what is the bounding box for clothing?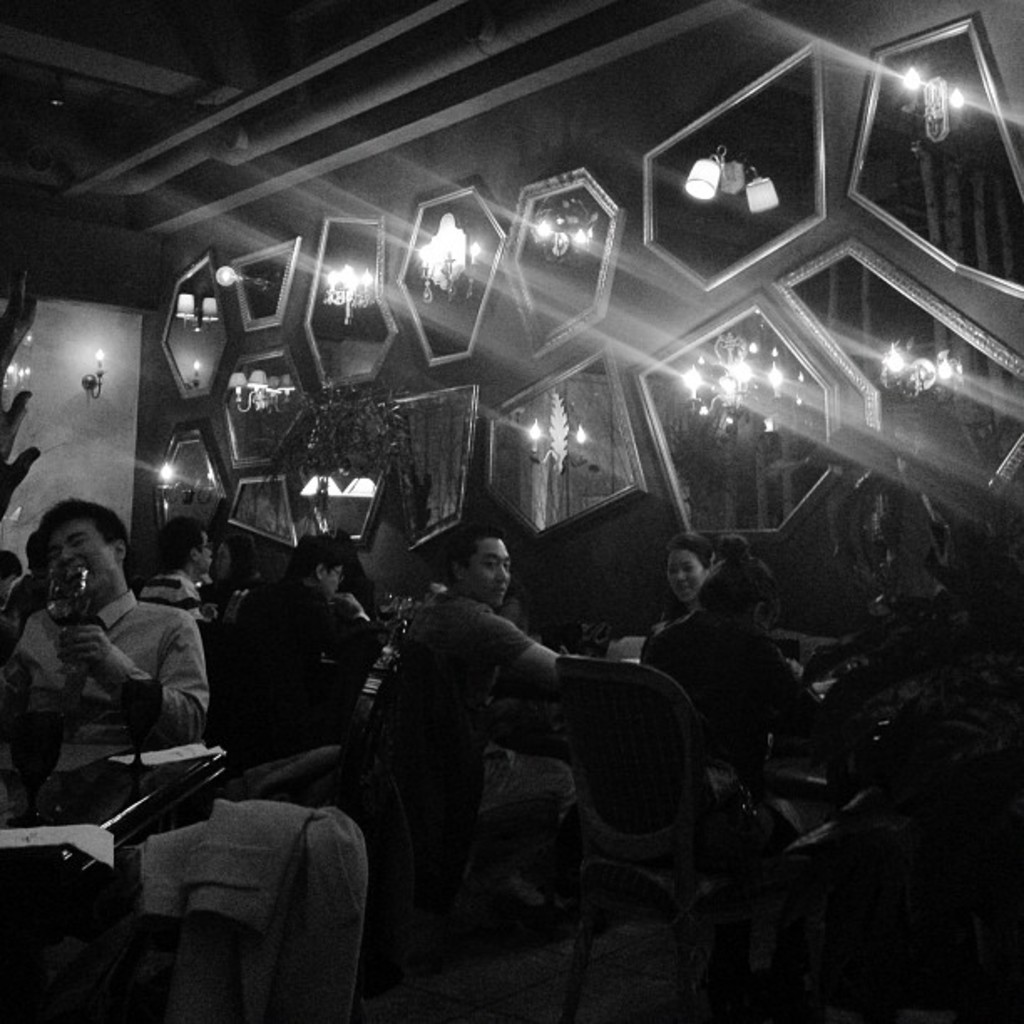
407:594:566:833.
